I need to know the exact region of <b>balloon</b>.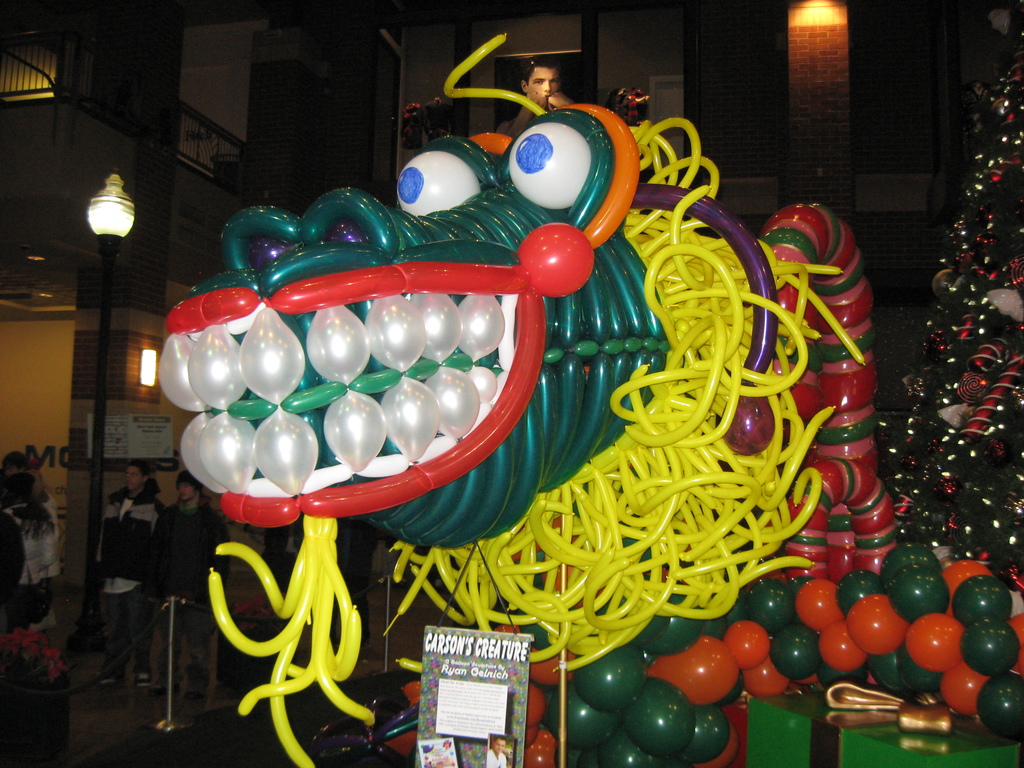
Region: pyautogui.locateOnScreen(737, 576, 794, 629).
